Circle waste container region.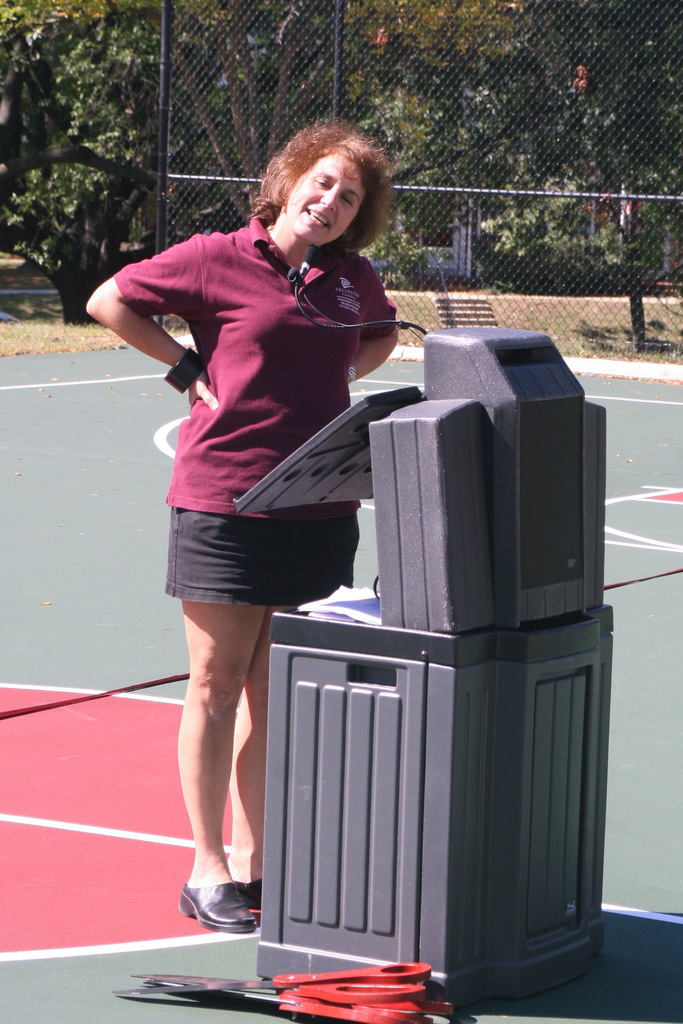
Region: <bbox>251, 315, 597, 1023</bbox>.
